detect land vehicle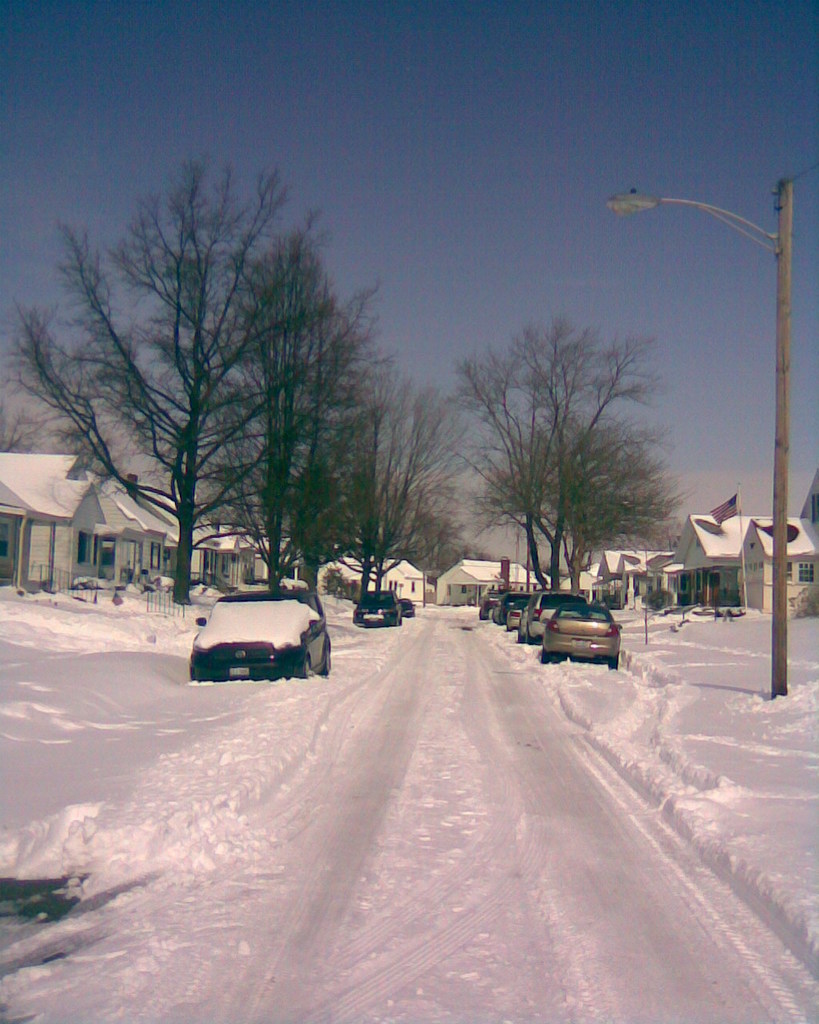
box(502, 594, 533, 632)
